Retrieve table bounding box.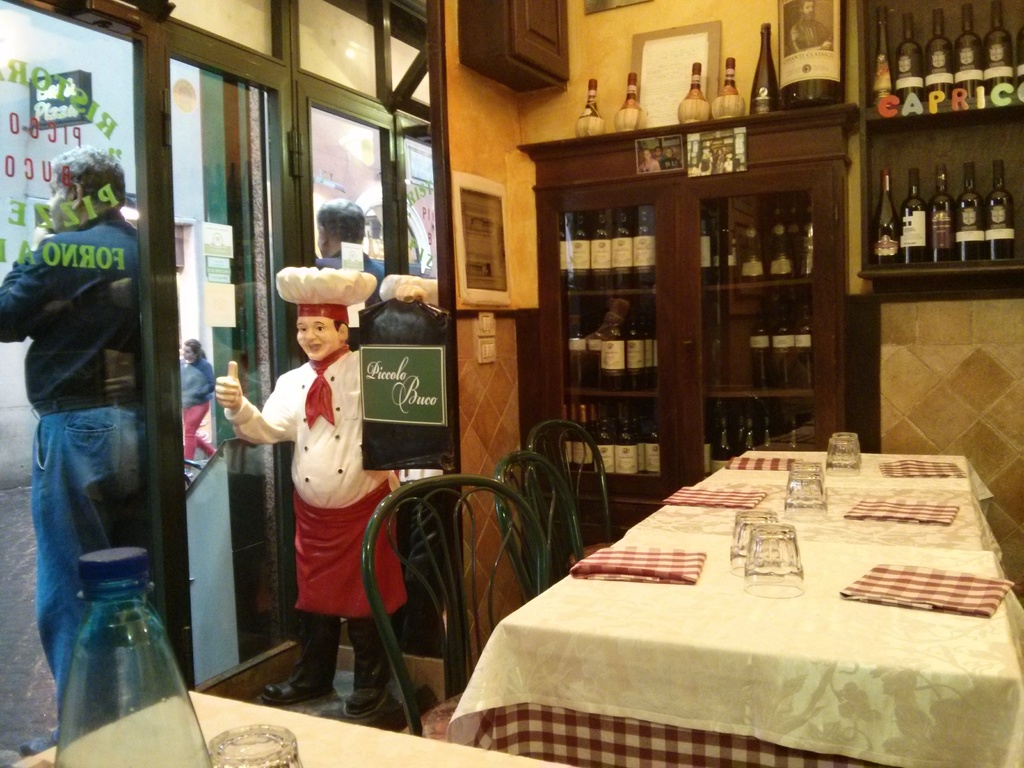
Bounding box: 5/686/568/767.
